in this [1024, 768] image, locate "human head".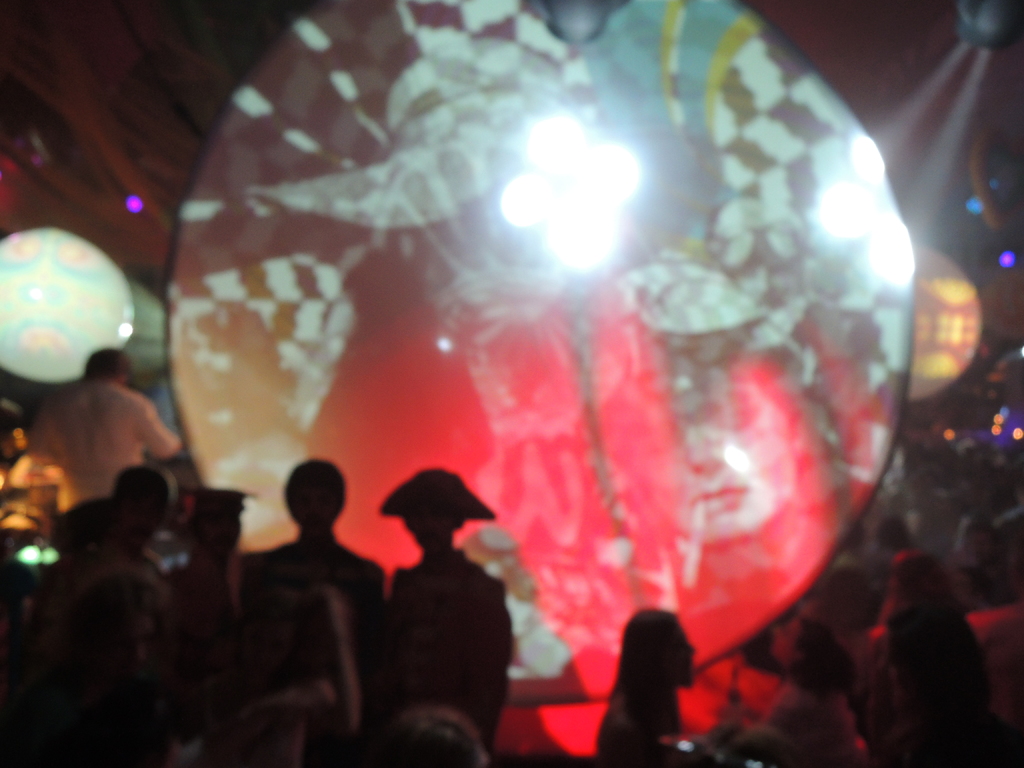
Bounding box: pyautogui.locateOnScreen(366, 710, 479, 767).
